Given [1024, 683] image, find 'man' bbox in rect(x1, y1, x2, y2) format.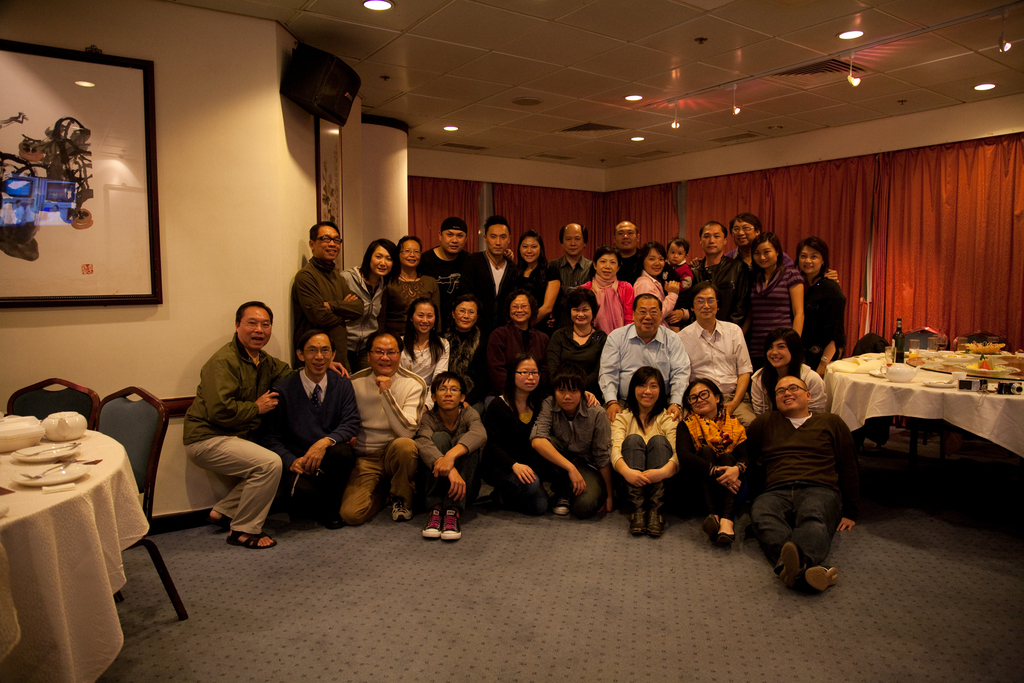
rect(294, 222, 364, 366).
